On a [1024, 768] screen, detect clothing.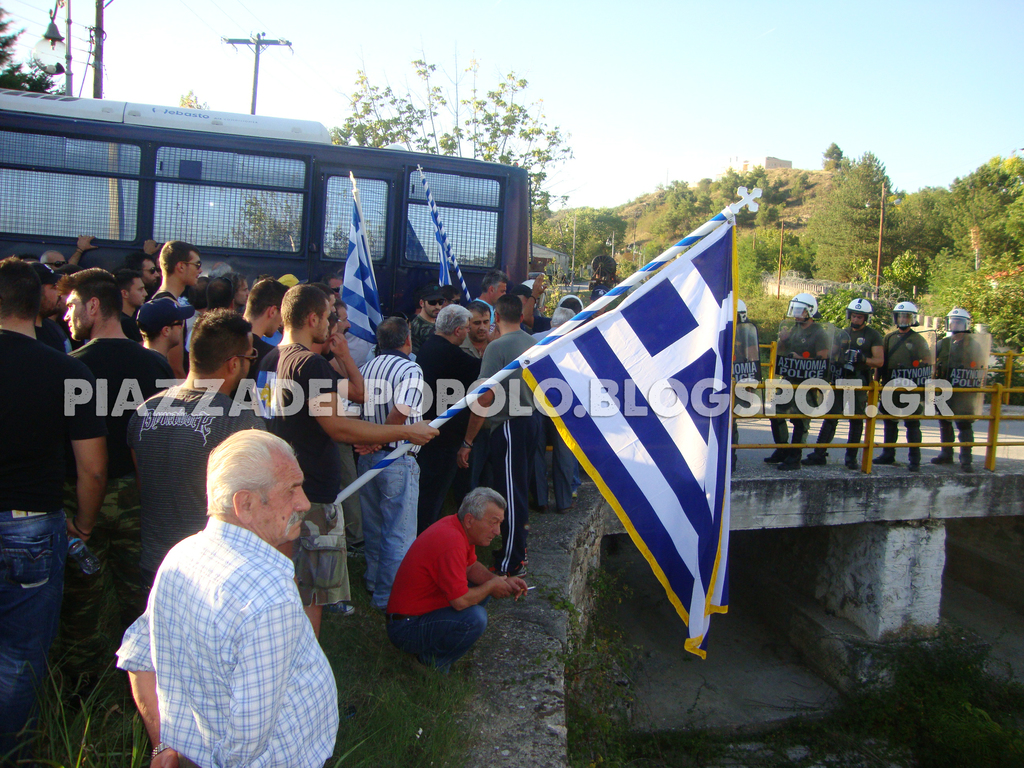
detection(531, 317, 577, 502).
